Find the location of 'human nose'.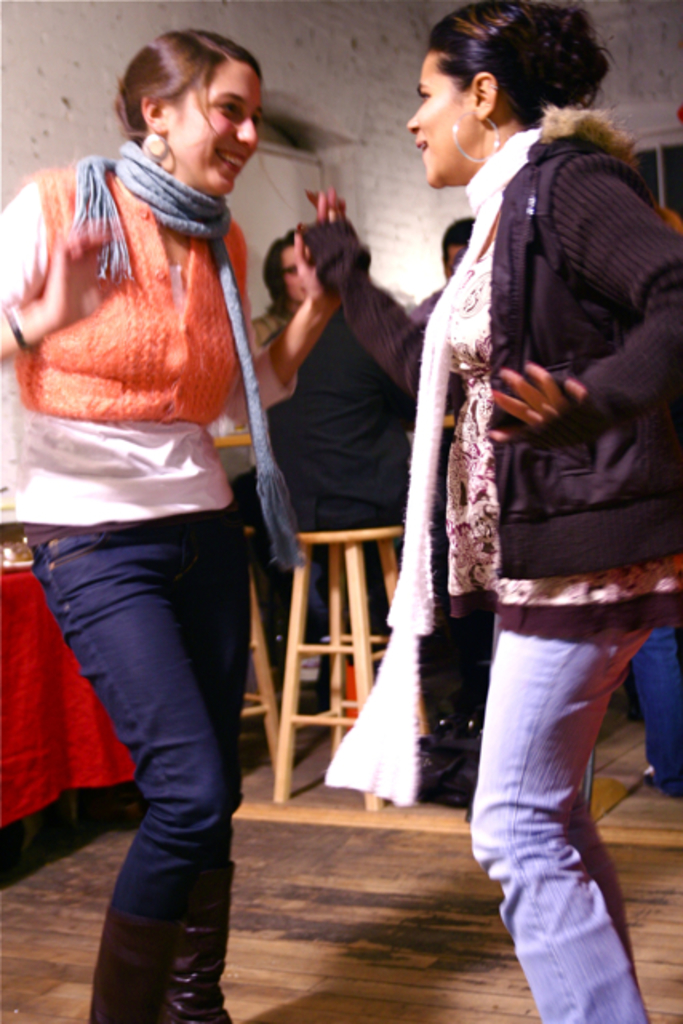
Location: pyautogui.locateOnScreen(240, 112, 259, 142).
